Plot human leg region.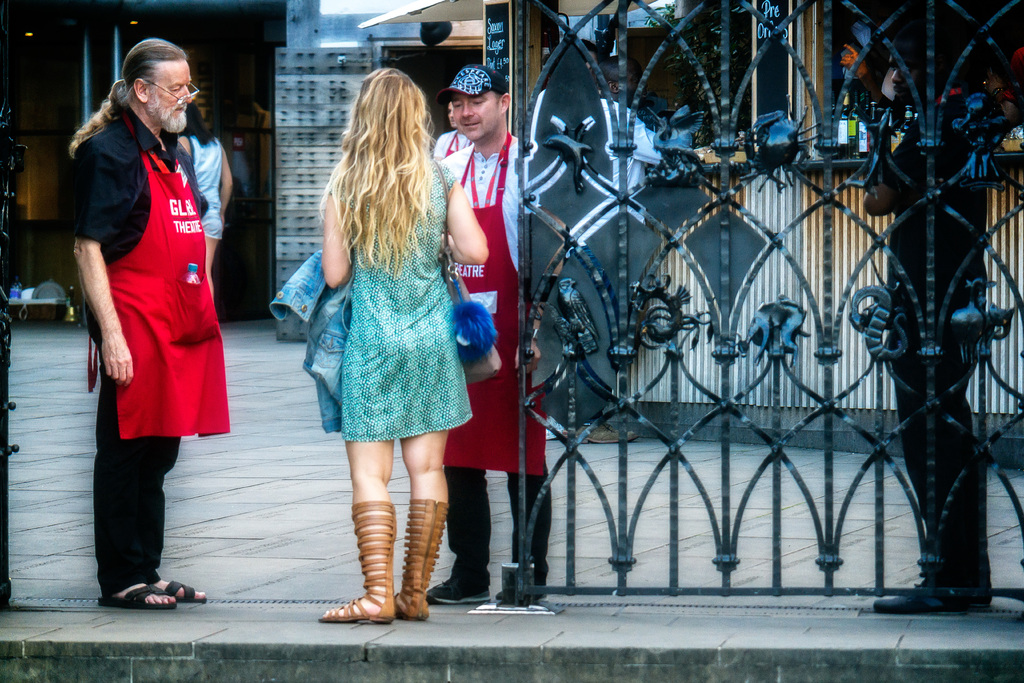
Plotted at box=[397, 420, 447, 605].
